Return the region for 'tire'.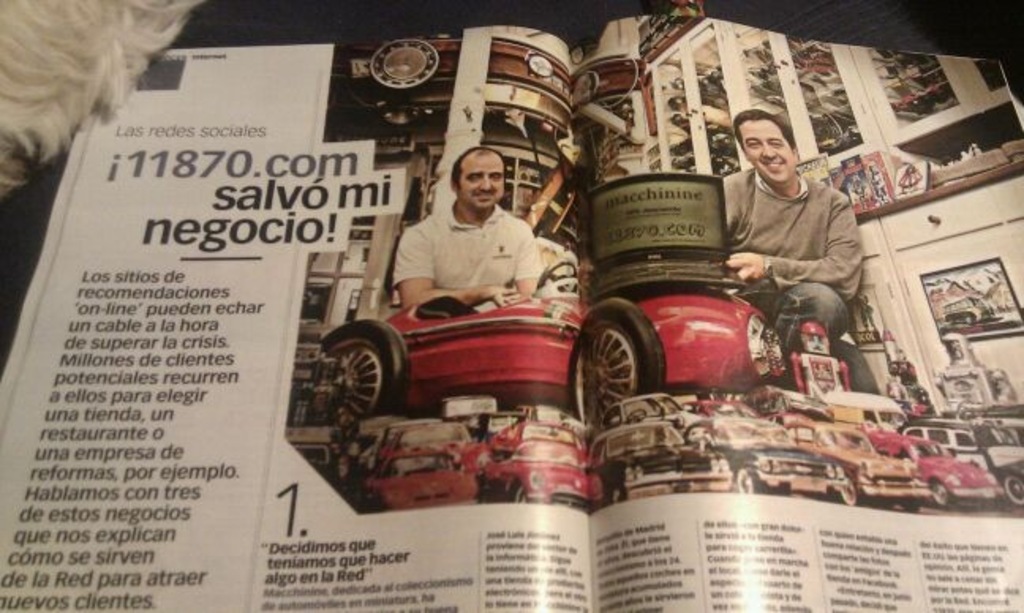
607, 480, 629, 501.
